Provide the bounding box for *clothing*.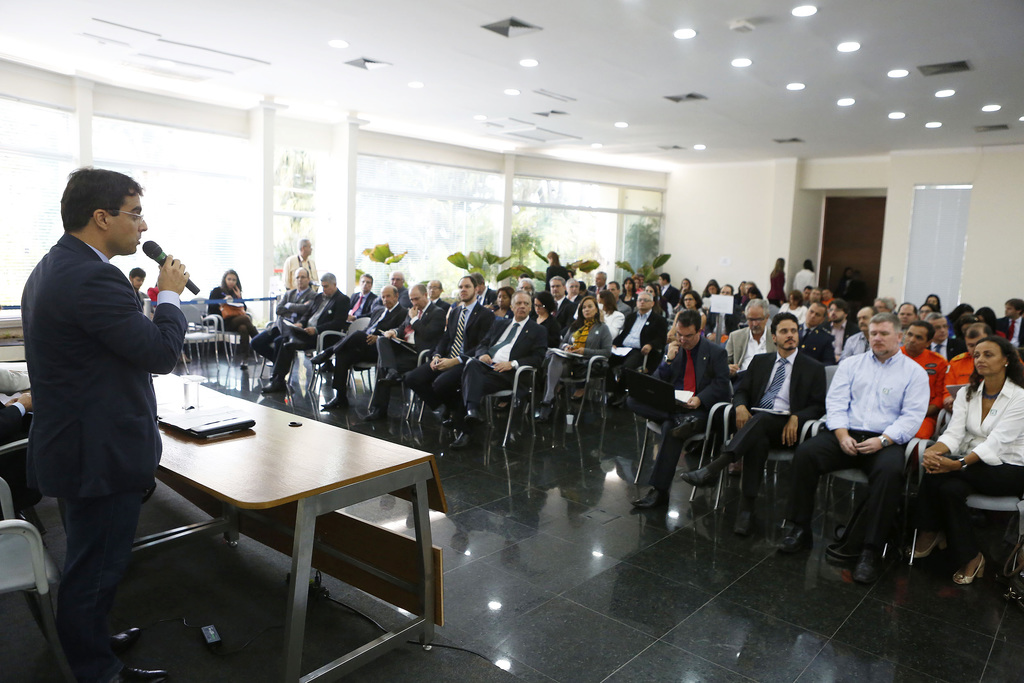
bbox(208, 288, 255, 357).
